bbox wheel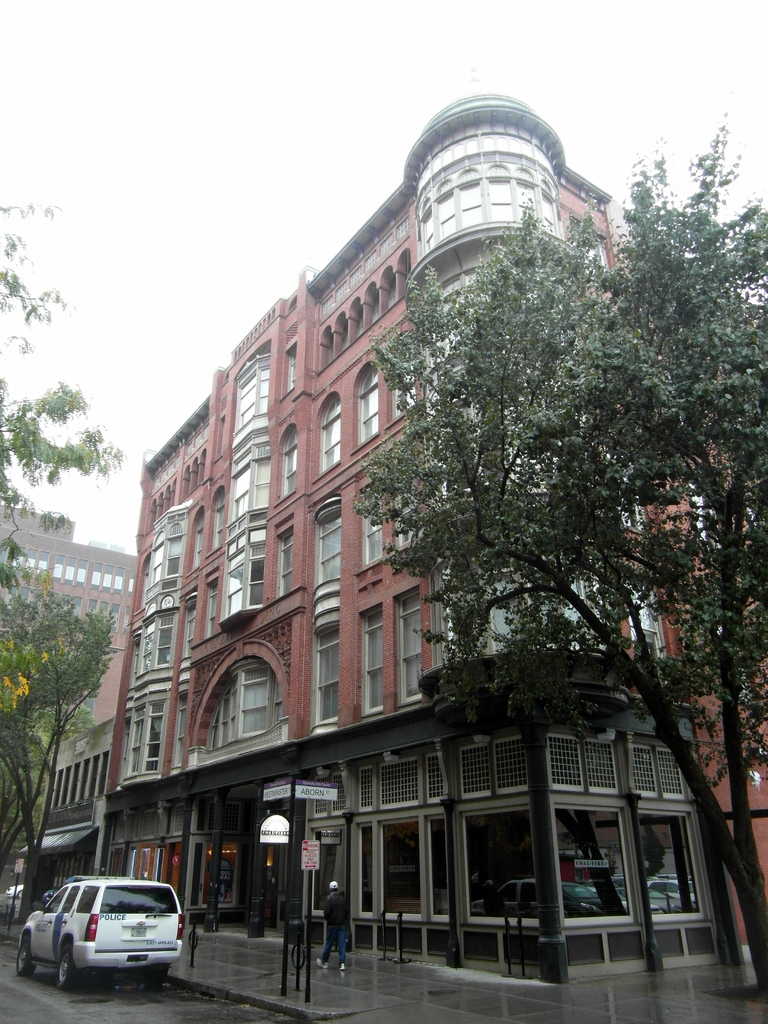
{"x1": 13, "y1": 932, "x2": 45, "y2": 977}
